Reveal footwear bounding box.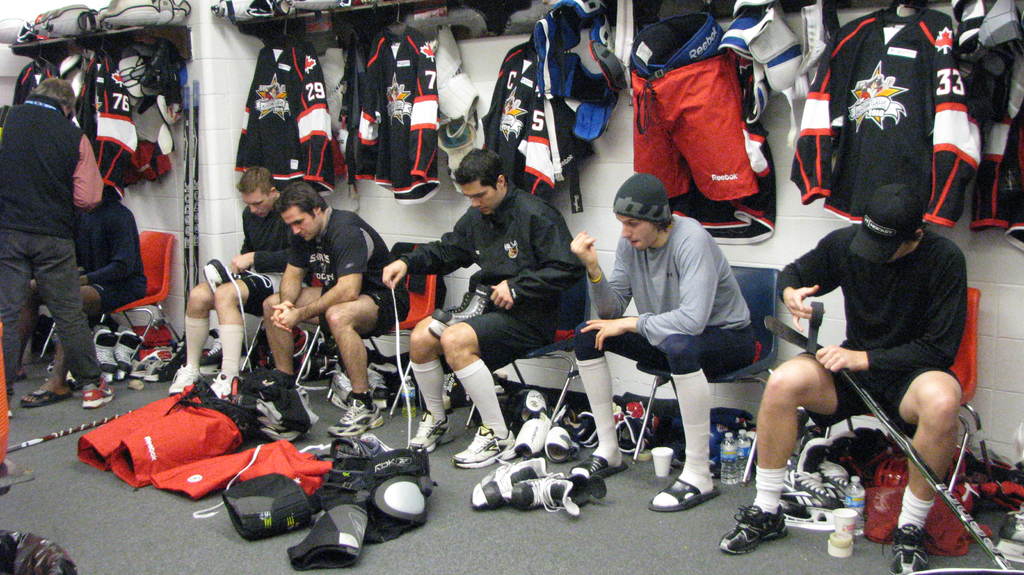
Revealed: select_region(330, 397, 383, 434).
